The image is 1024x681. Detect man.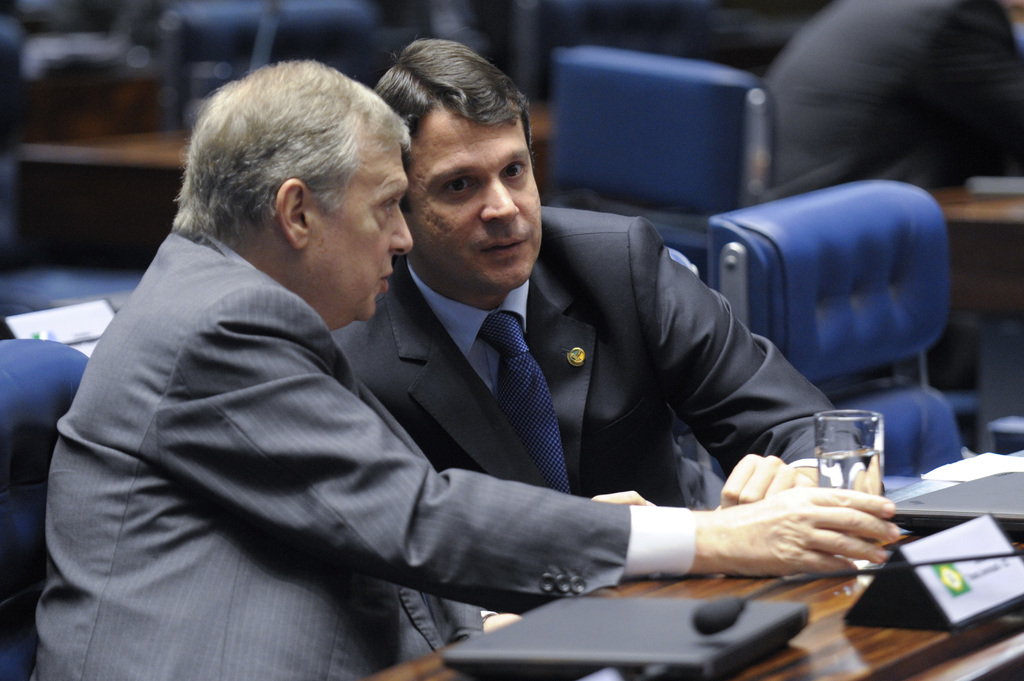
Detection: [41, 57, 911, 680].
